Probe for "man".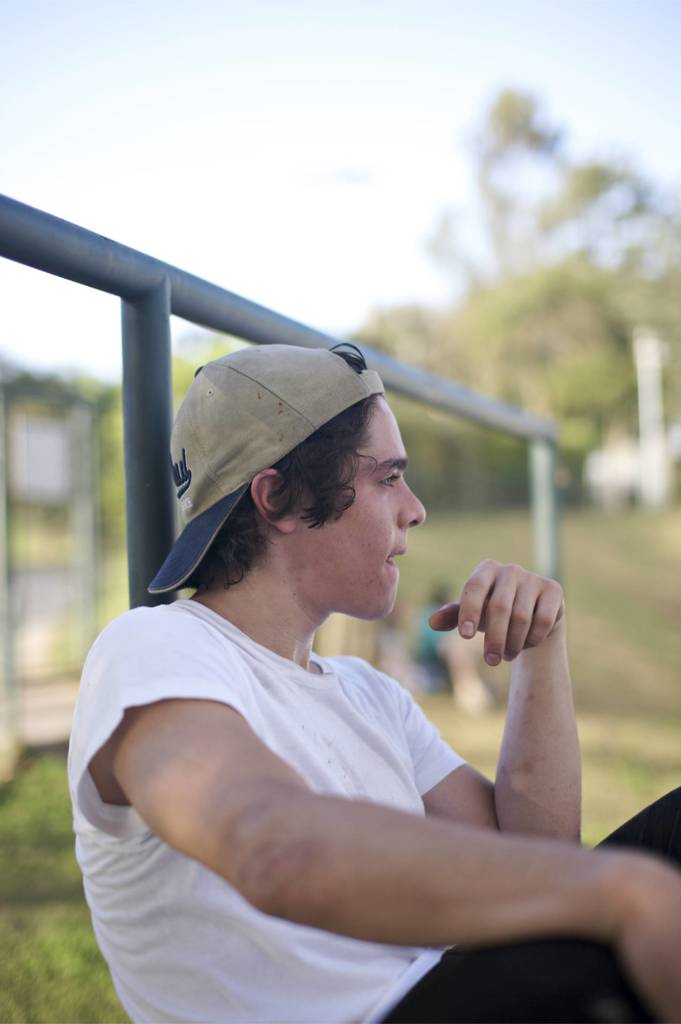
Probe result: 64 342 680 1023.
